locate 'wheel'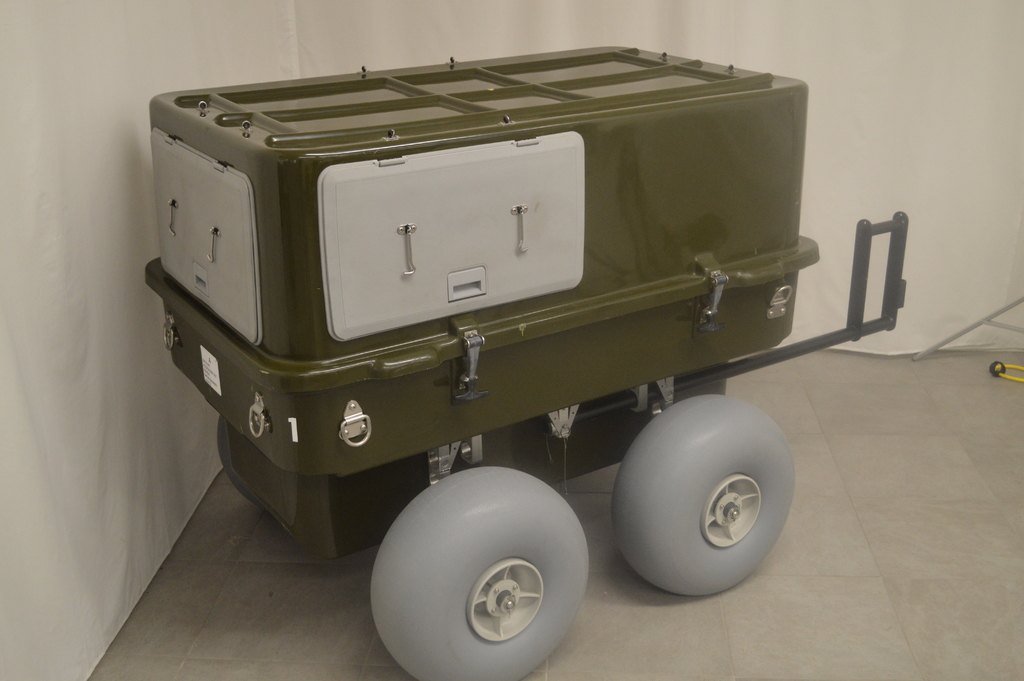
bbox=[370, 465, 586, 680]
